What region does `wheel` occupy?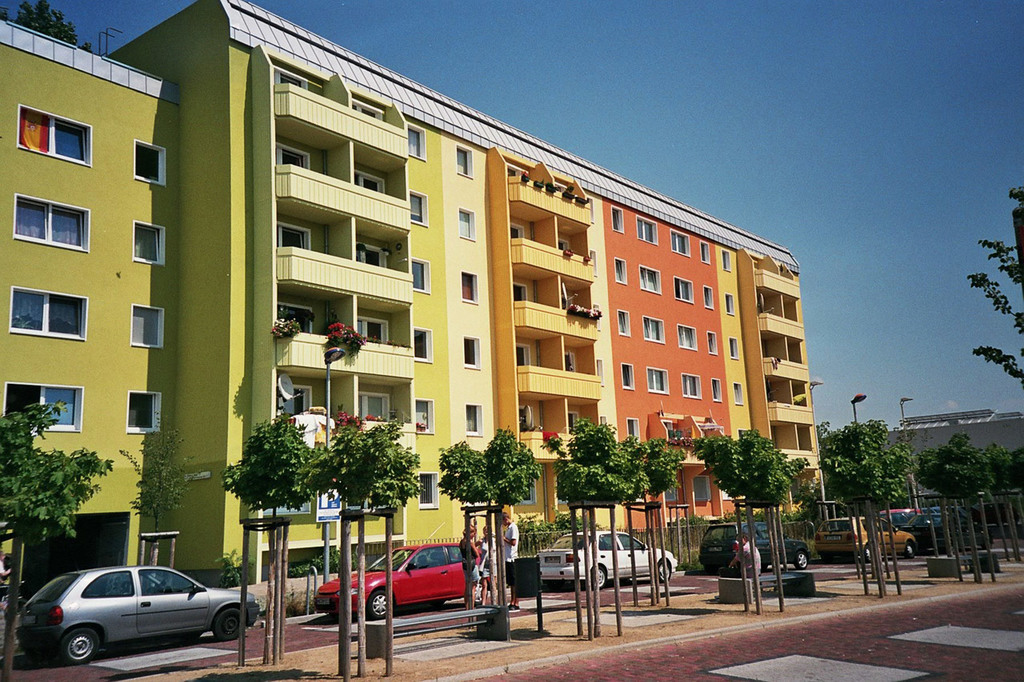
detection(594, 562, 608, 590).
